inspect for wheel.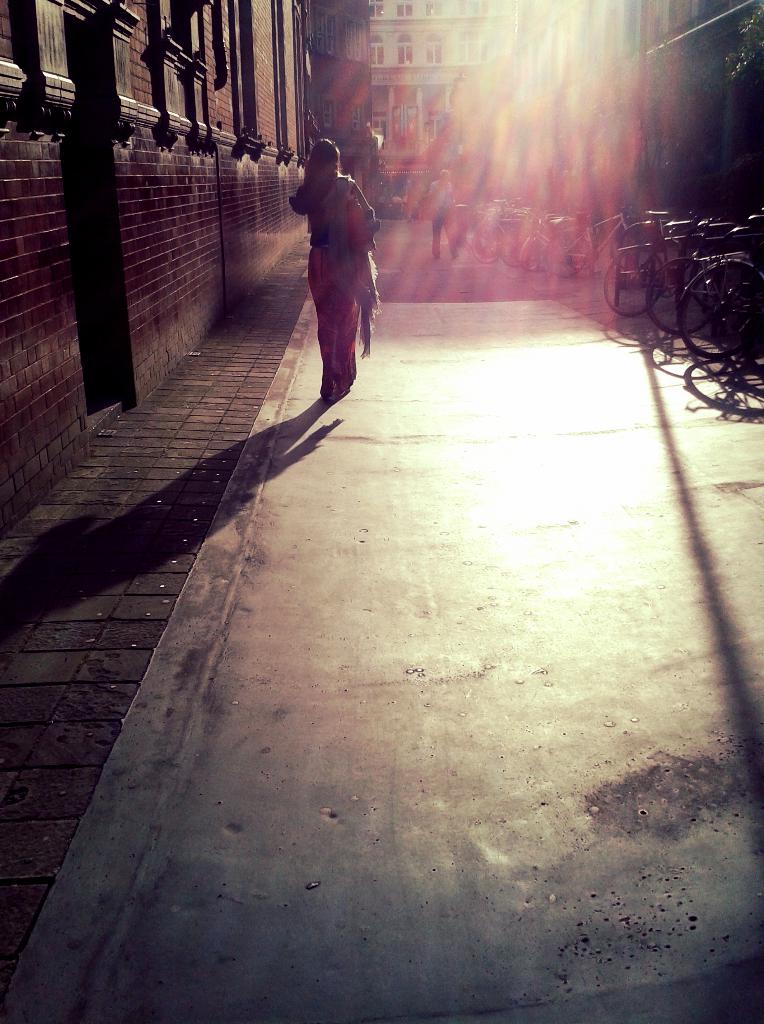
Inspection: <region>616, 236, 651, 272</region>.
